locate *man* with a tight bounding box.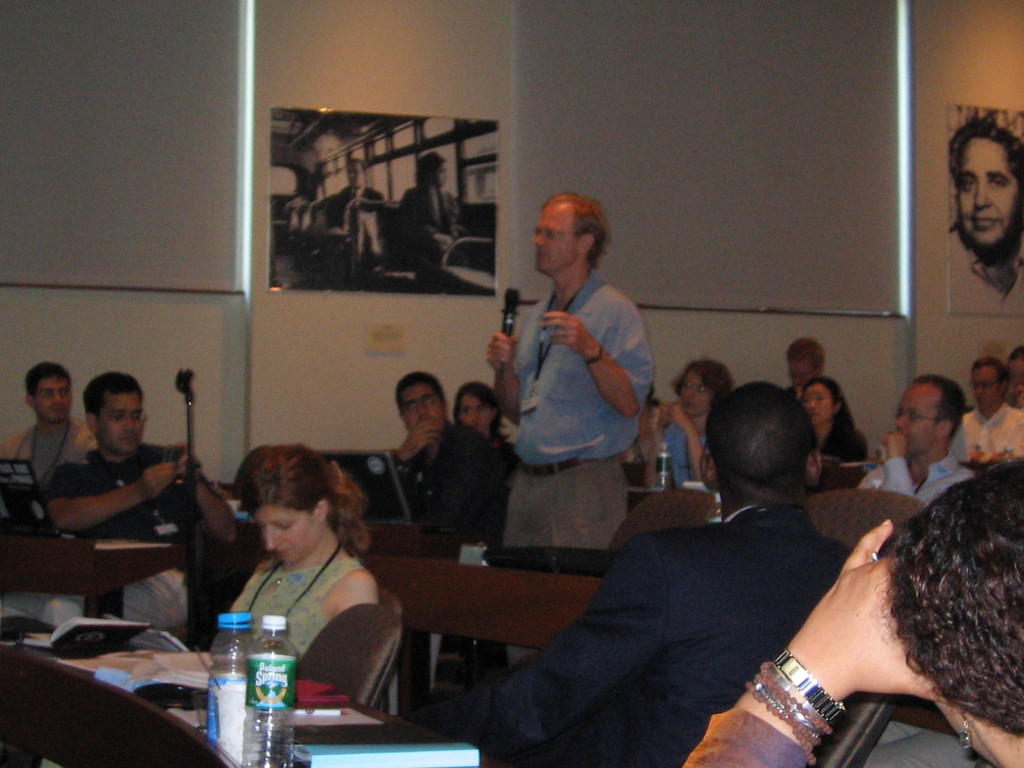
[0, 367, 106, 492].
